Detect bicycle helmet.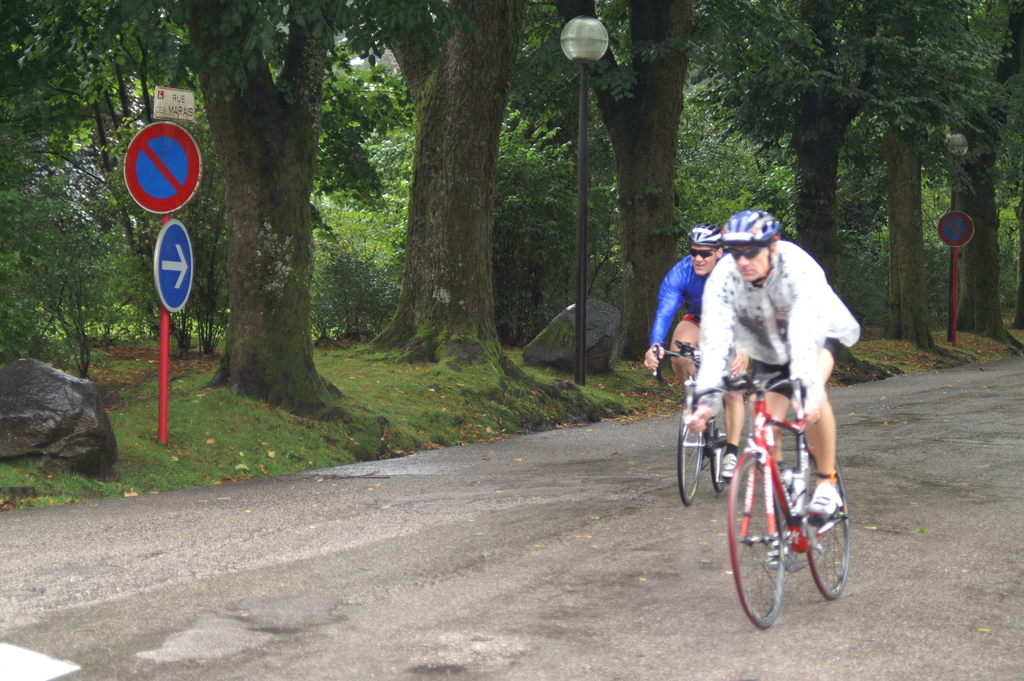
Detected at 683 221 723 254.
